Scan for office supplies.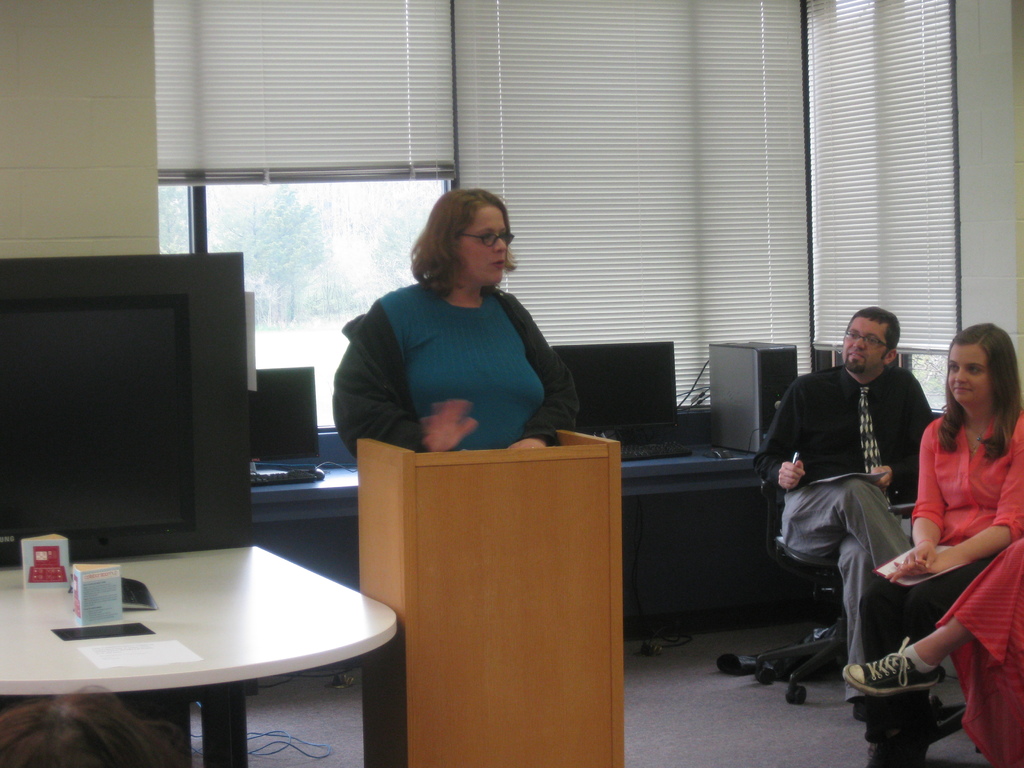
Scan result: detection(550, 344, 686, 463).
